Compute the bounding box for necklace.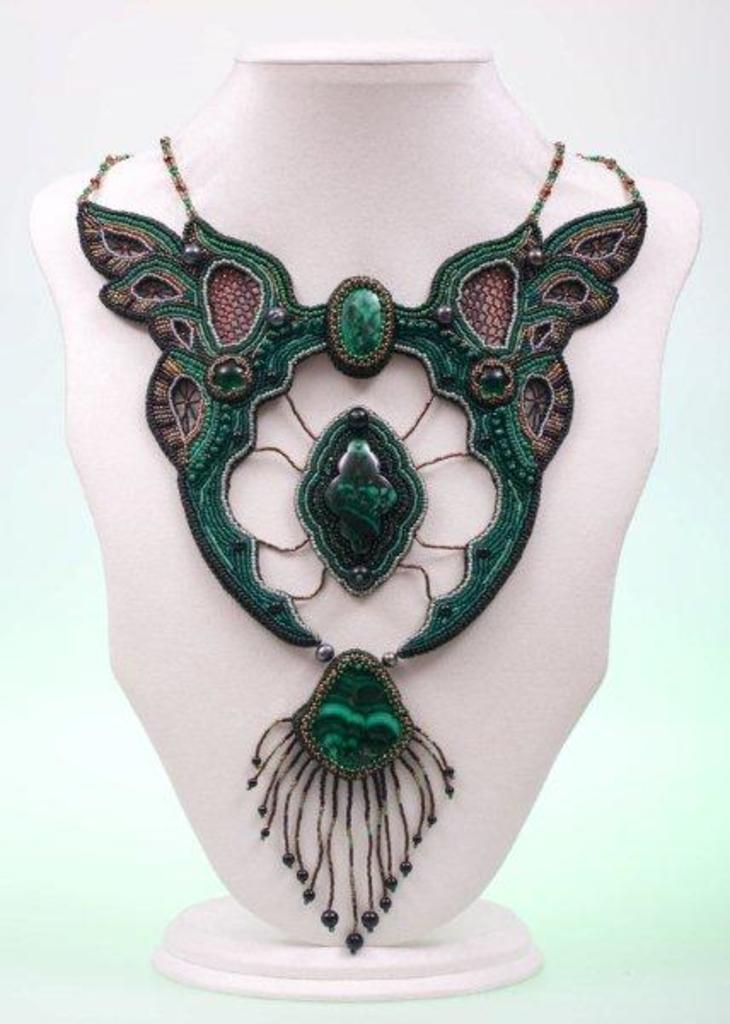
68, 135, 655, 963.
